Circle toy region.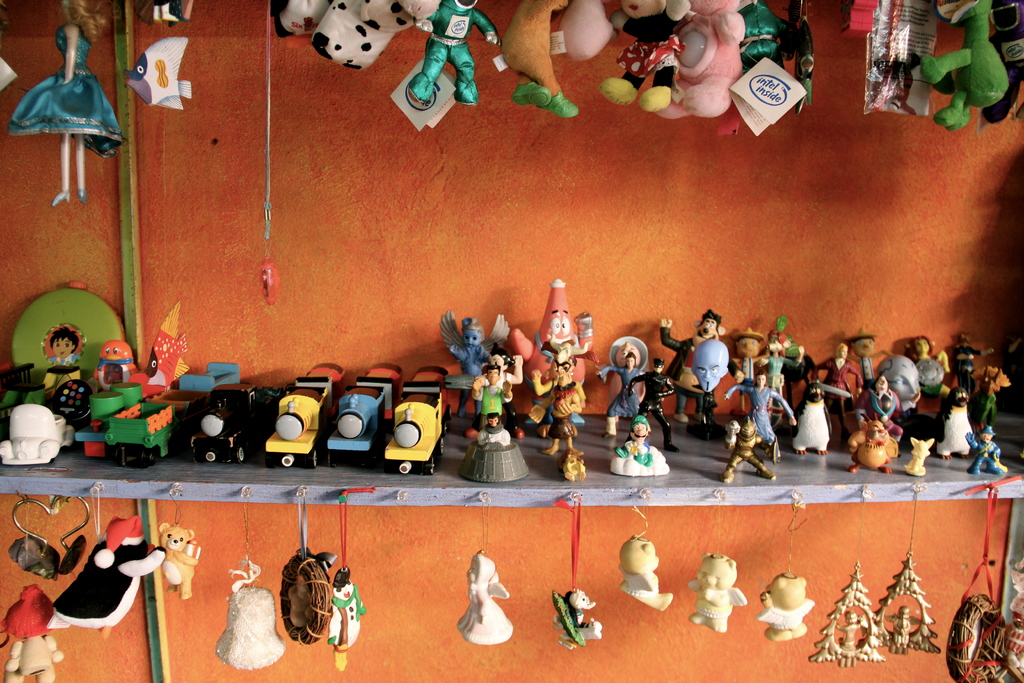
Region: box(492, 0, 580, 120).
